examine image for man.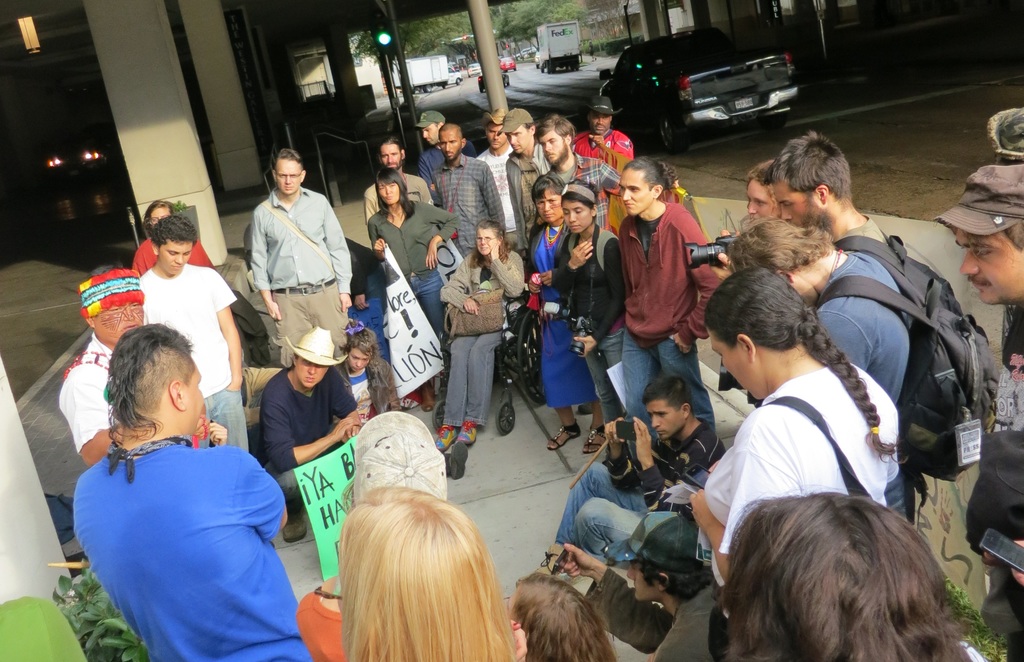
Examination result: [362,135,440,223].
